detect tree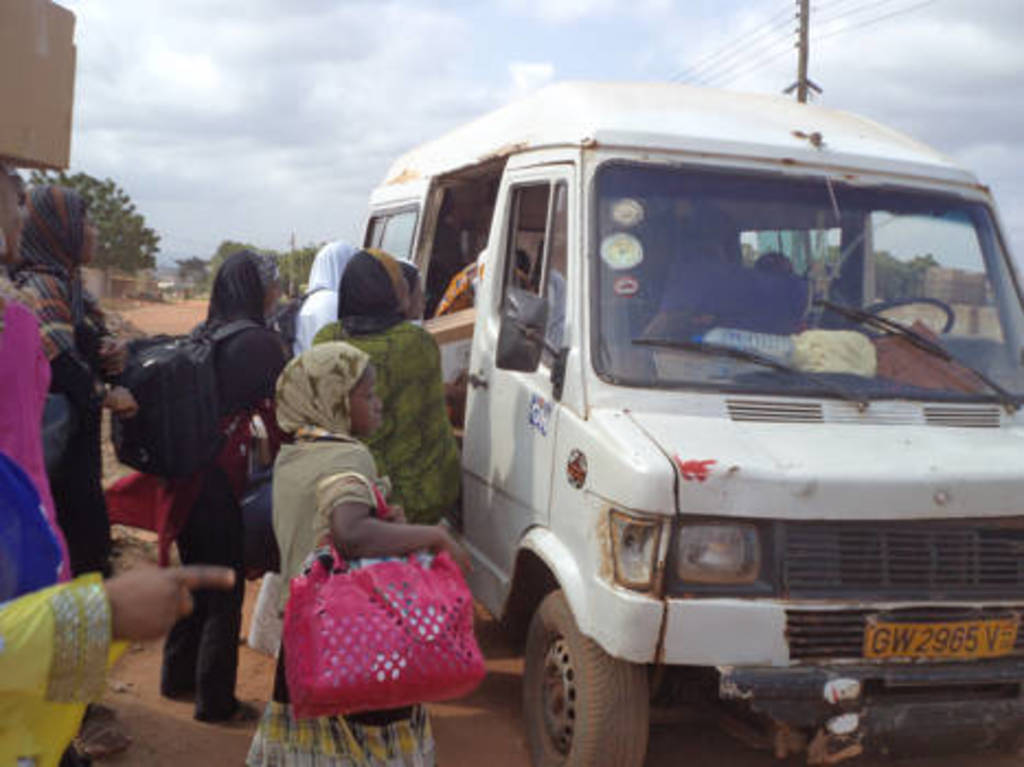
{"left": 171, "top": 237, "right": 320, "bottom": 309}
